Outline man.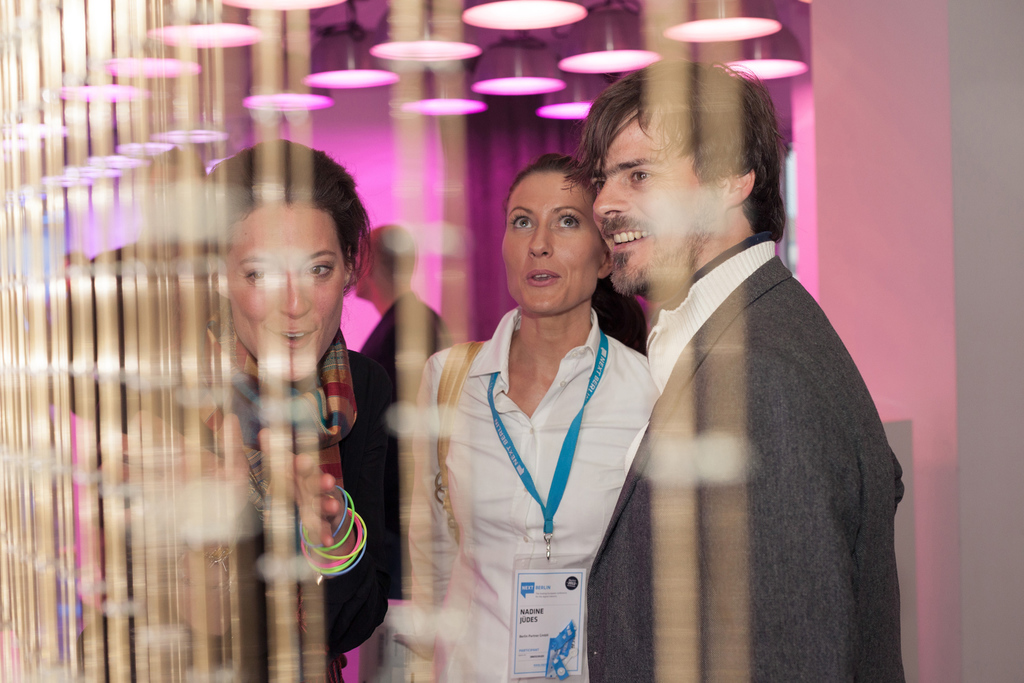
Outline: (x1=552, y1=52, x2=909, y2=682).
